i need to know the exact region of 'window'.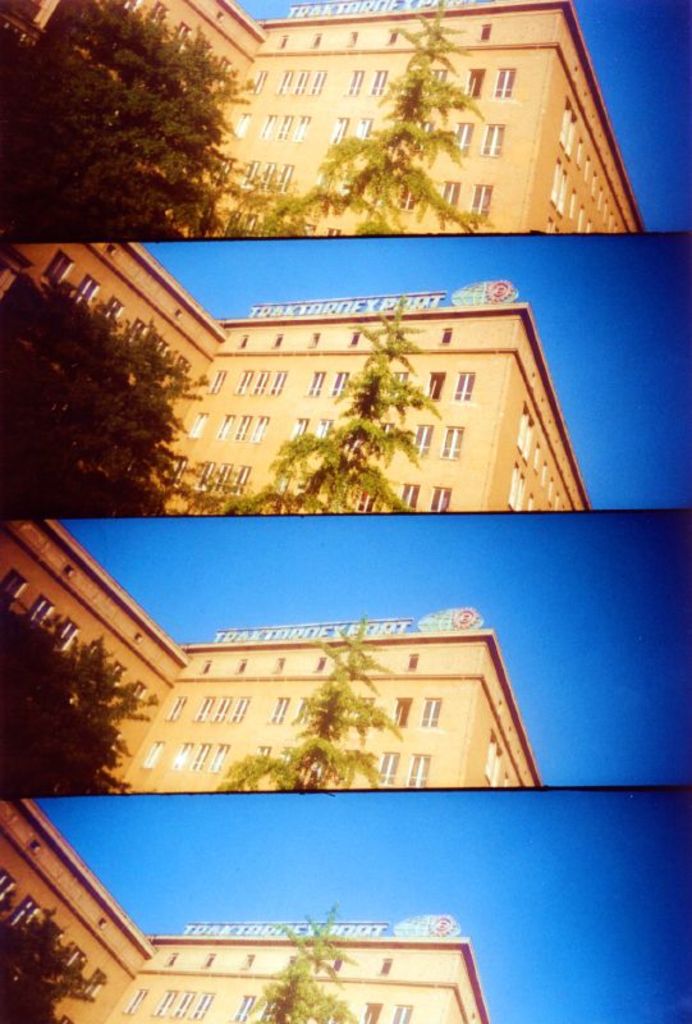
Region: 230/465/257/493.
